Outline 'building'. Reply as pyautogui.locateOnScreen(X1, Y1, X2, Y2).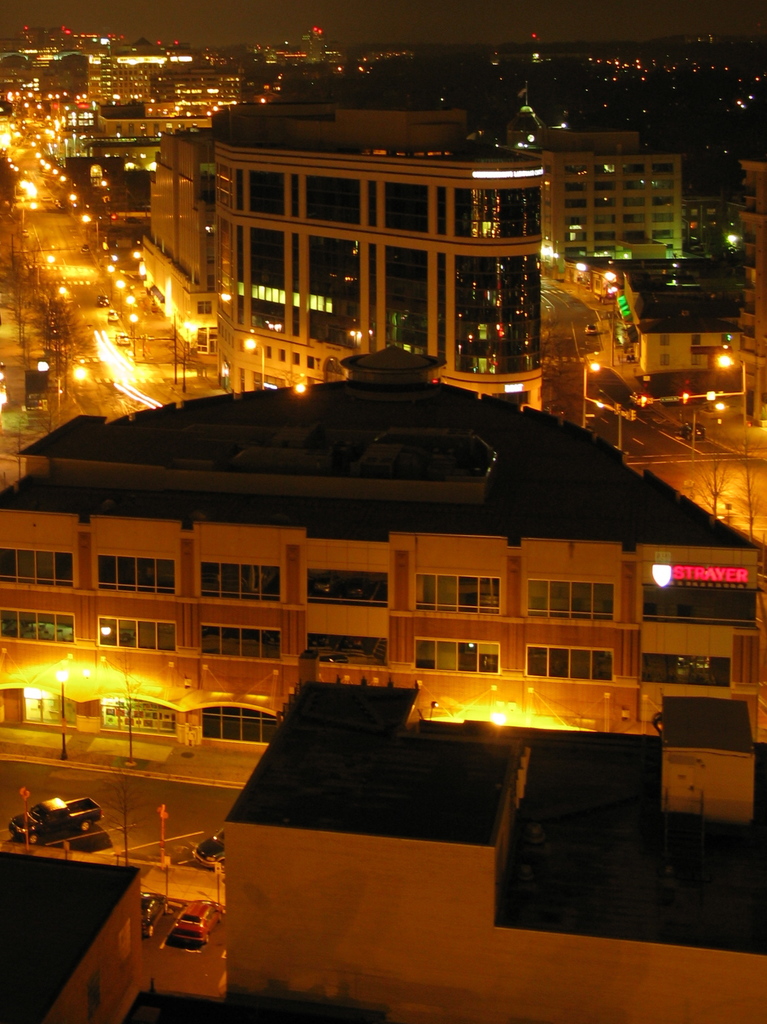
pyautogui.locateOnScreen(223, 675, 766, 1023).
